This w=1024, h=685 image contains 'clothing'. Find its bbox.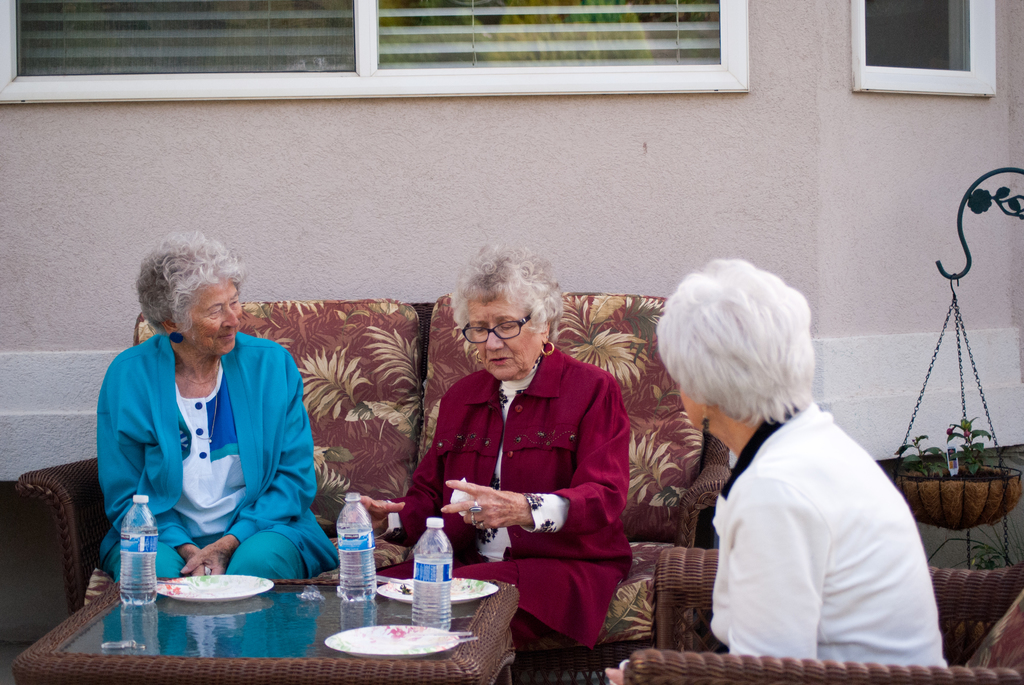
[left=707, top=392, right=941, bottom=668].
